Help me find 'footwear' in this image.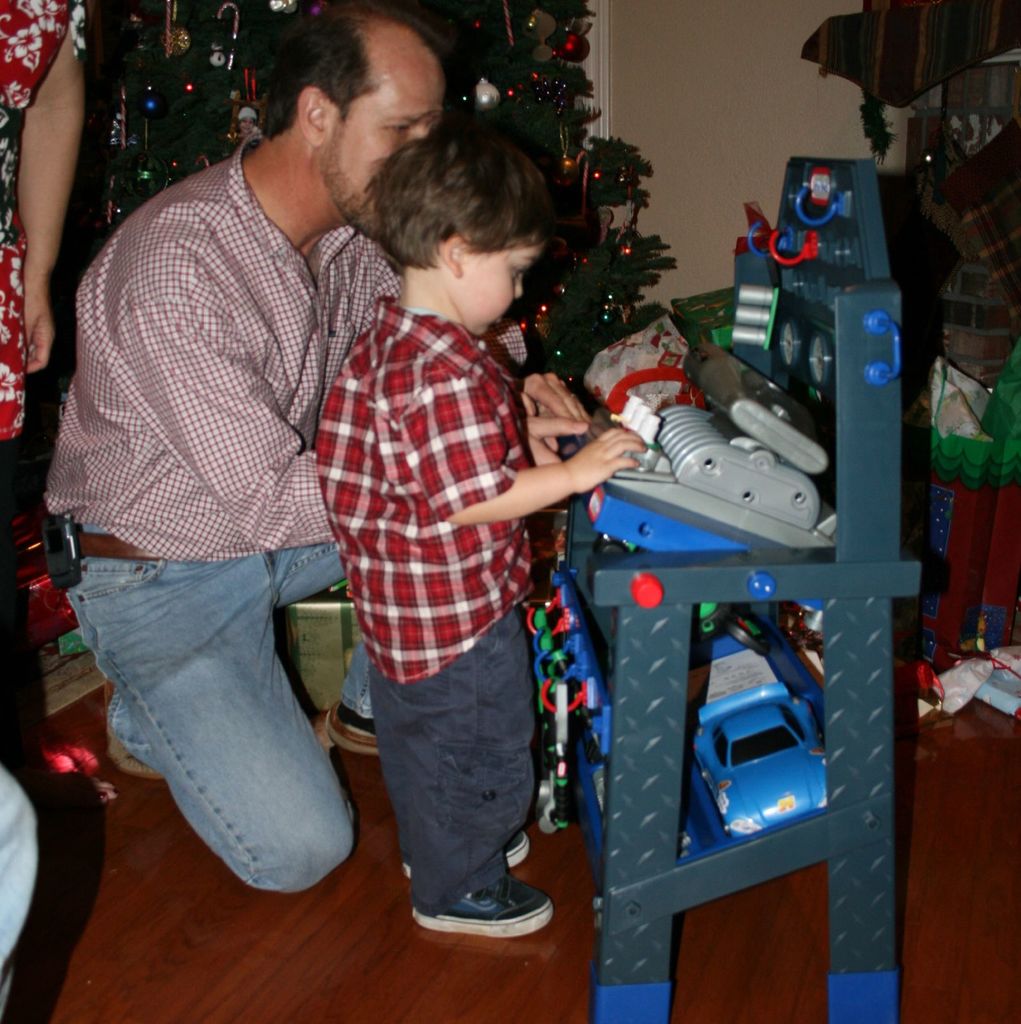
Found it: <bbox>325, 700, 380, 756</bbox>.
